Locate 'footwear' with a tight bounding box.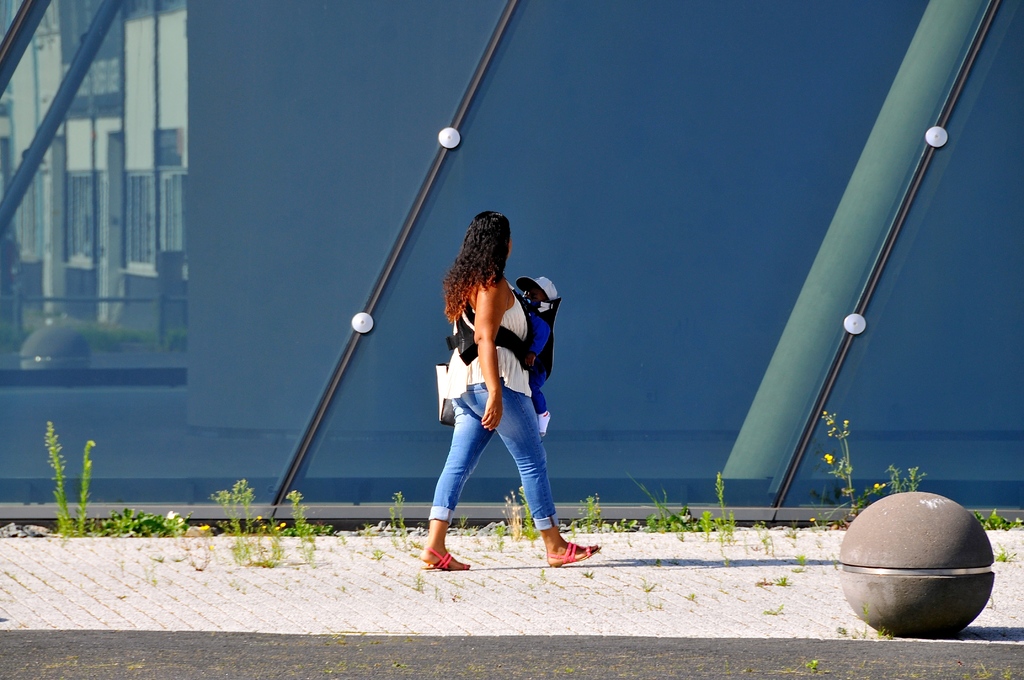
bbox(421, 544, 470, 567).
